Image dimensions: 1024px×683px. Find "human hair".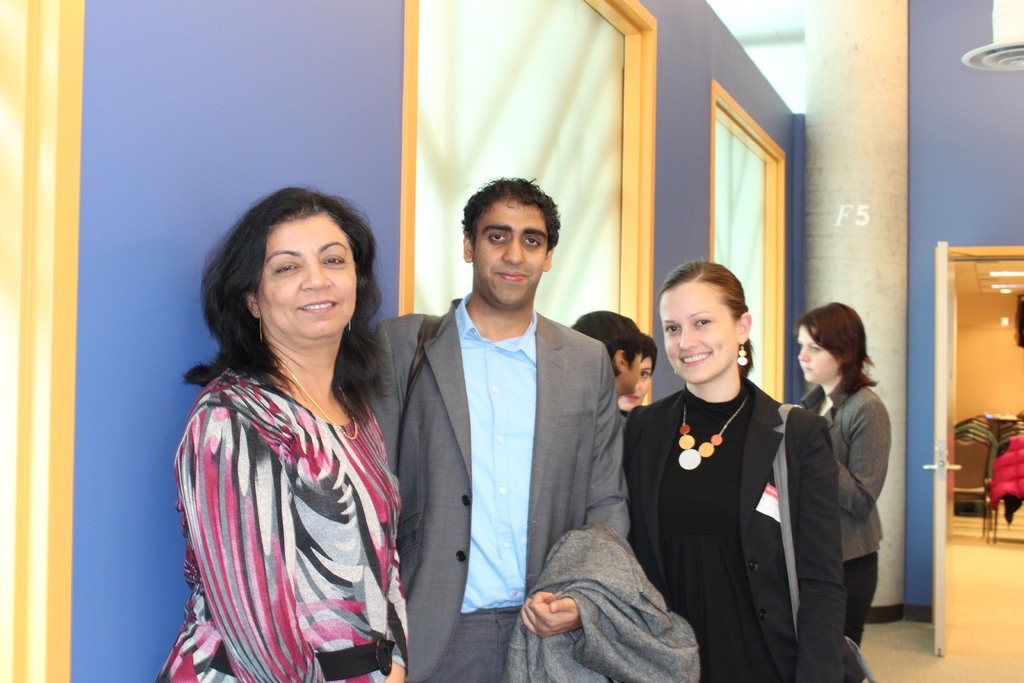
<region>795, 300, 877, 390</region>.
